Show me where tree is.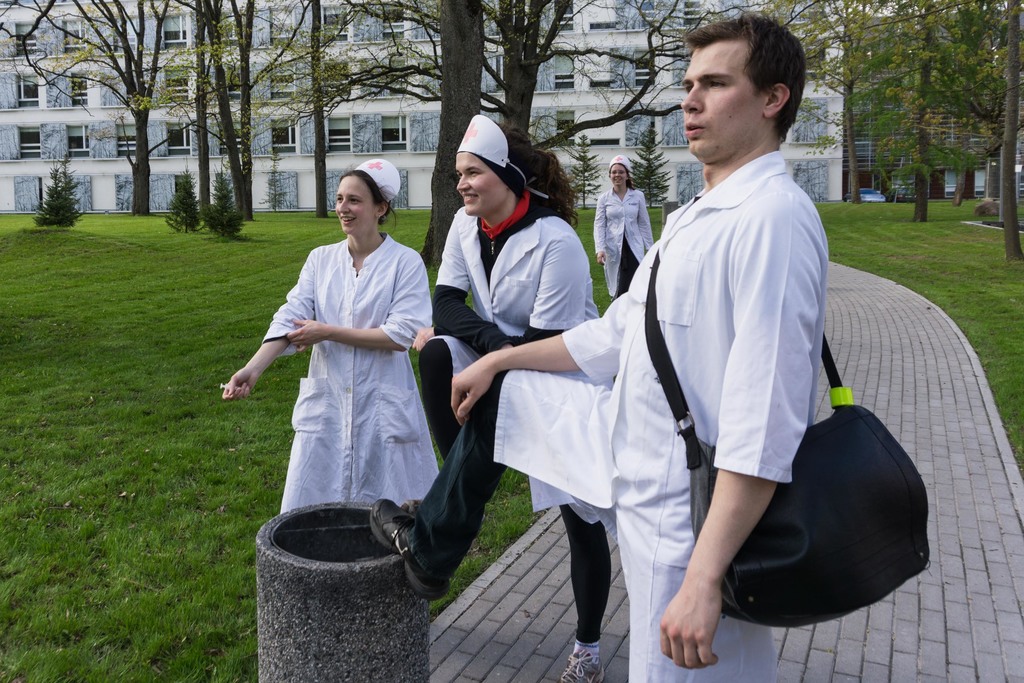
tree is at box=[202, 1, 309, 220].
